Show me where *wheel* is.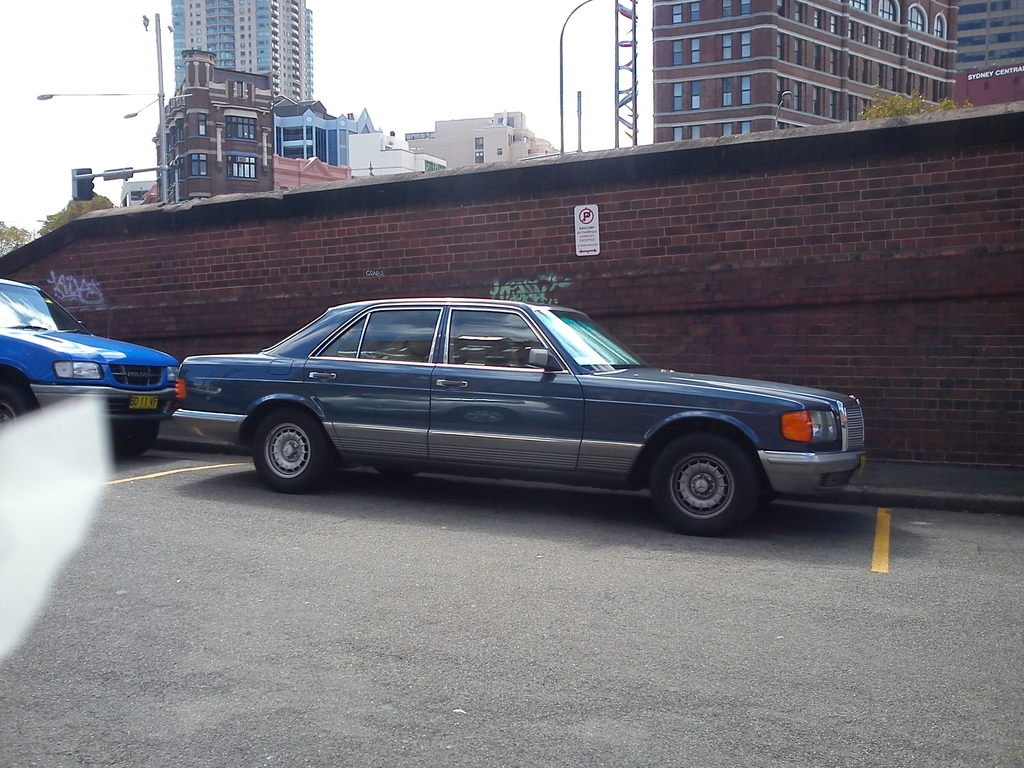
*wheel* is at (left=111, top=420, right=157, bottom=451).
